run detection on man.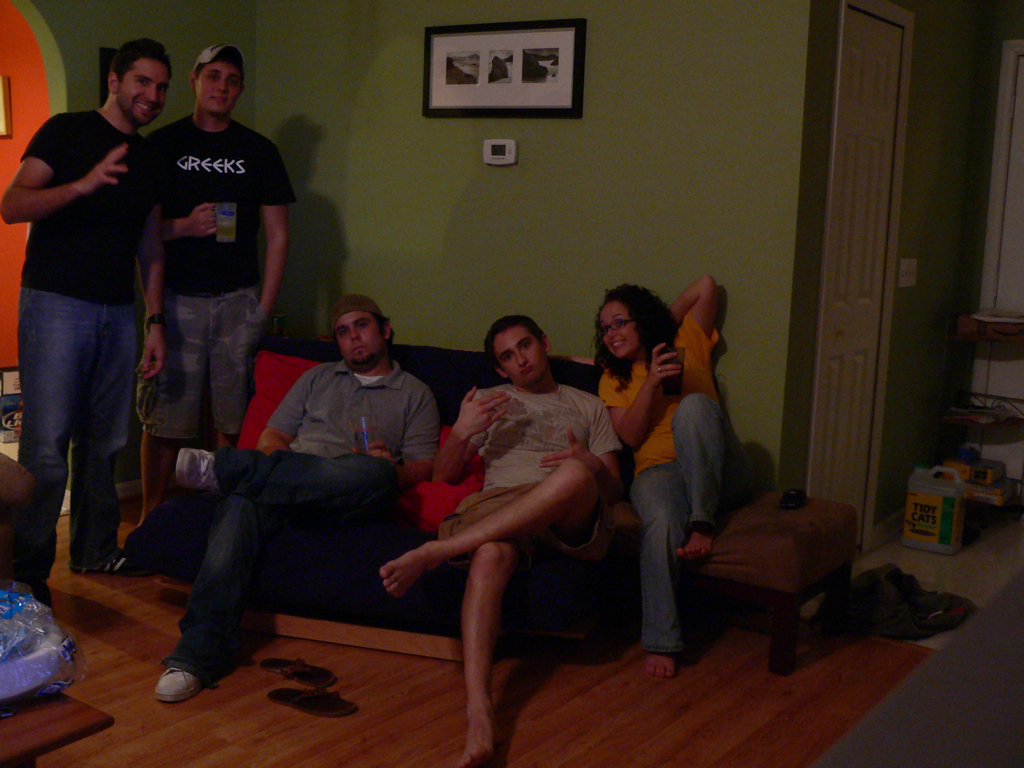
Result: region(137, 43, 297, 538).
